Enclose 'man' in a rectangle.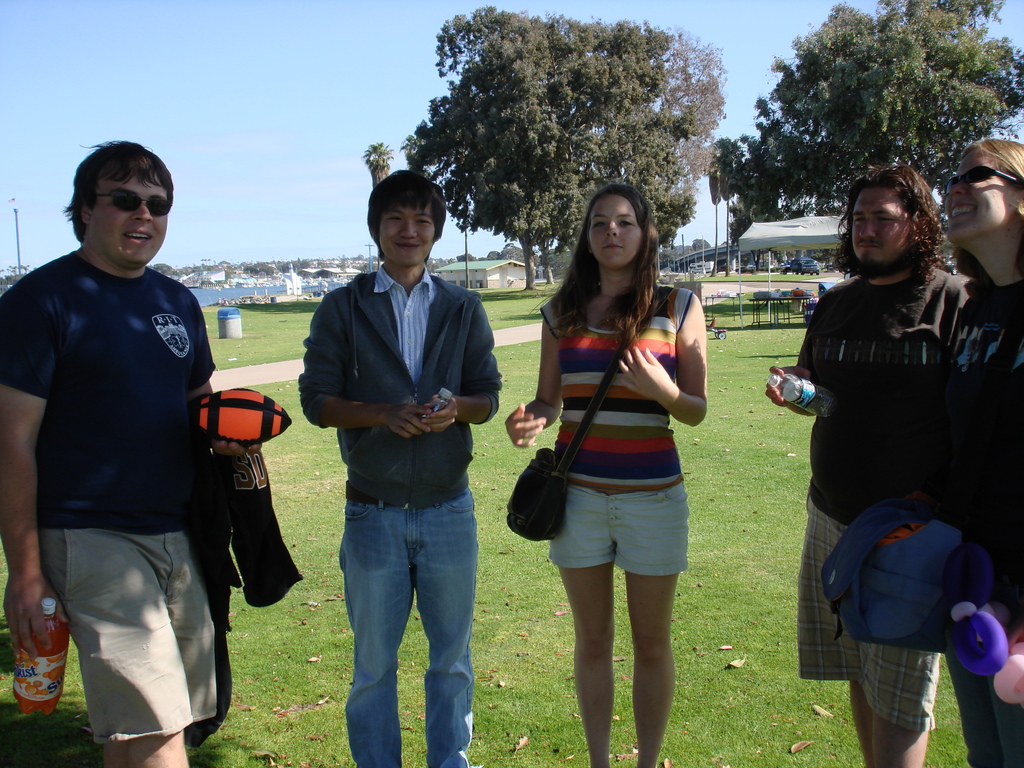
x1=289, y1=173, x2=499, y2=742.
